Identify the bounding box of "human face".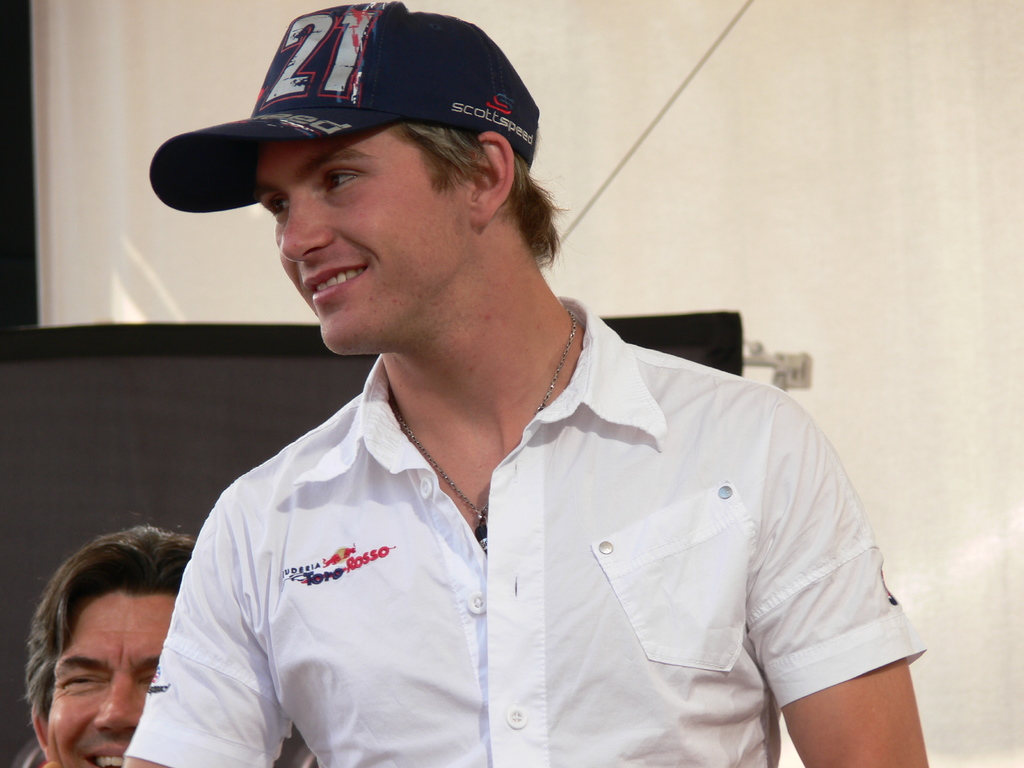
[255, 131, 468, 352].
